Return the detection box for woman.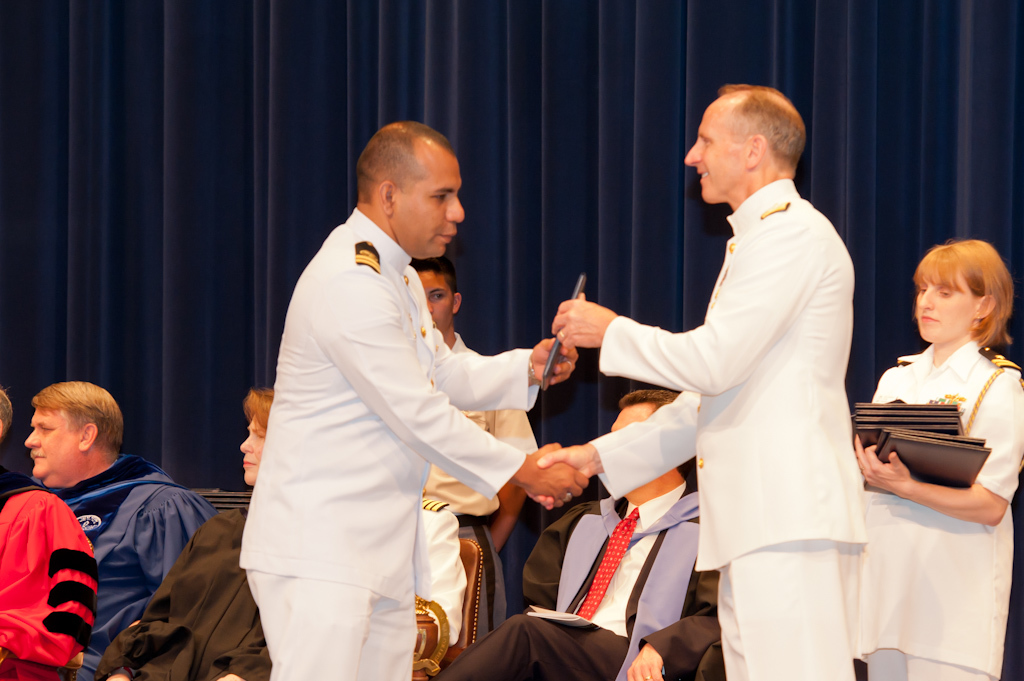
850 236 1023 680.
